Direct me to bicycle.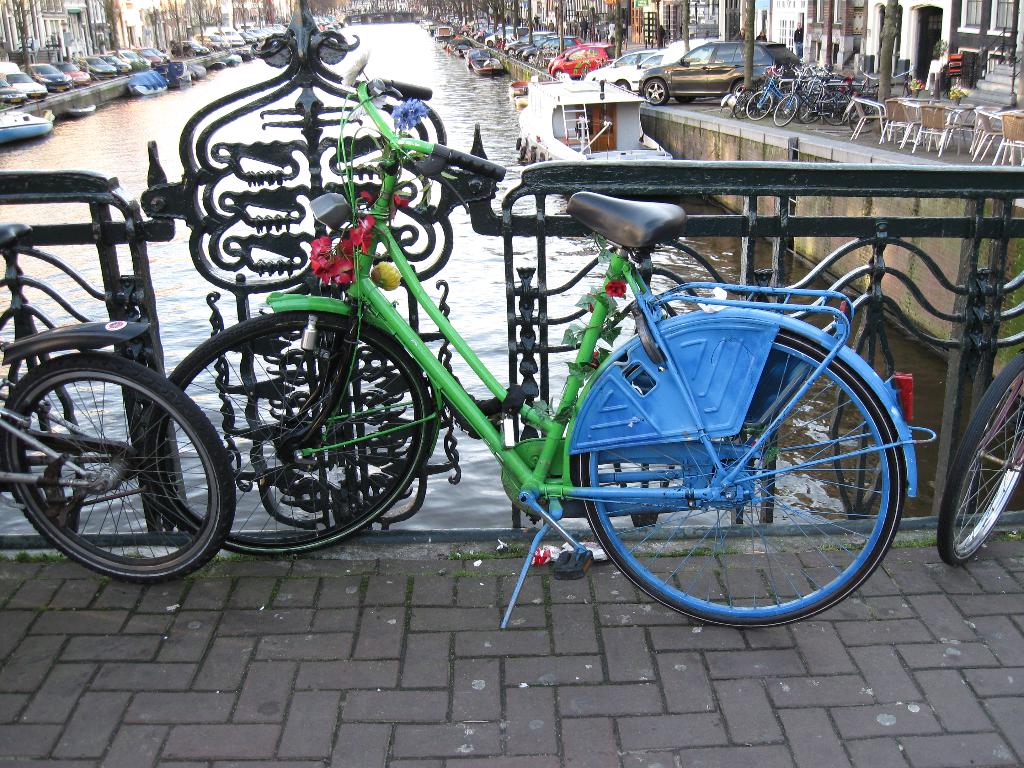
Direction: [x1=933, y1=349, x2=1023, y2=564].
